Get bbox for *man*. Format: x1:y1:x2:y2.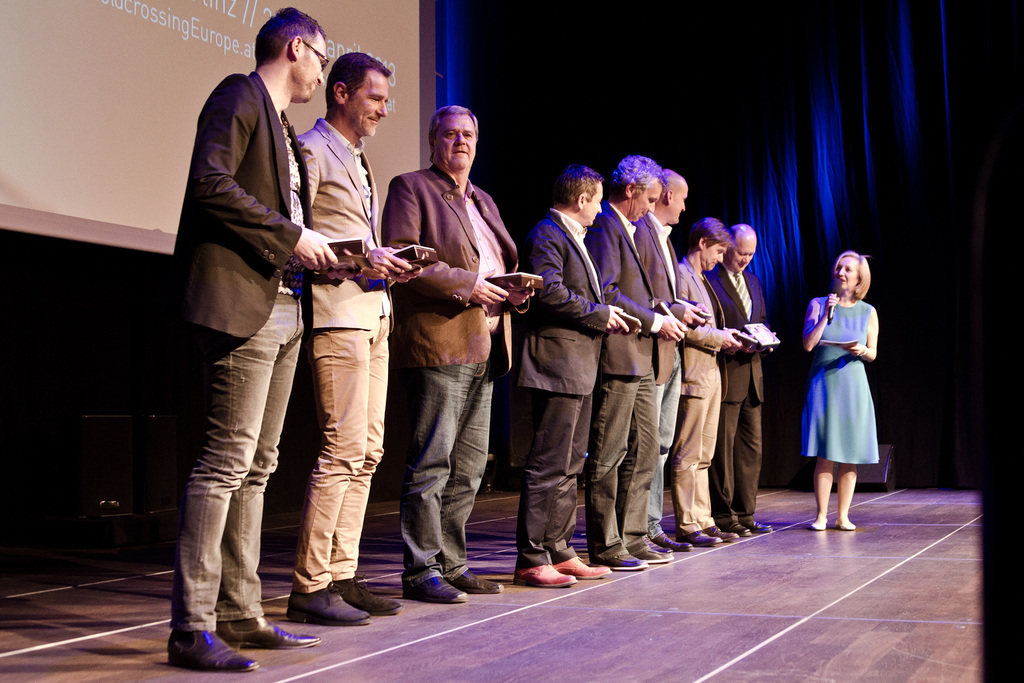
514:163:644:591.
